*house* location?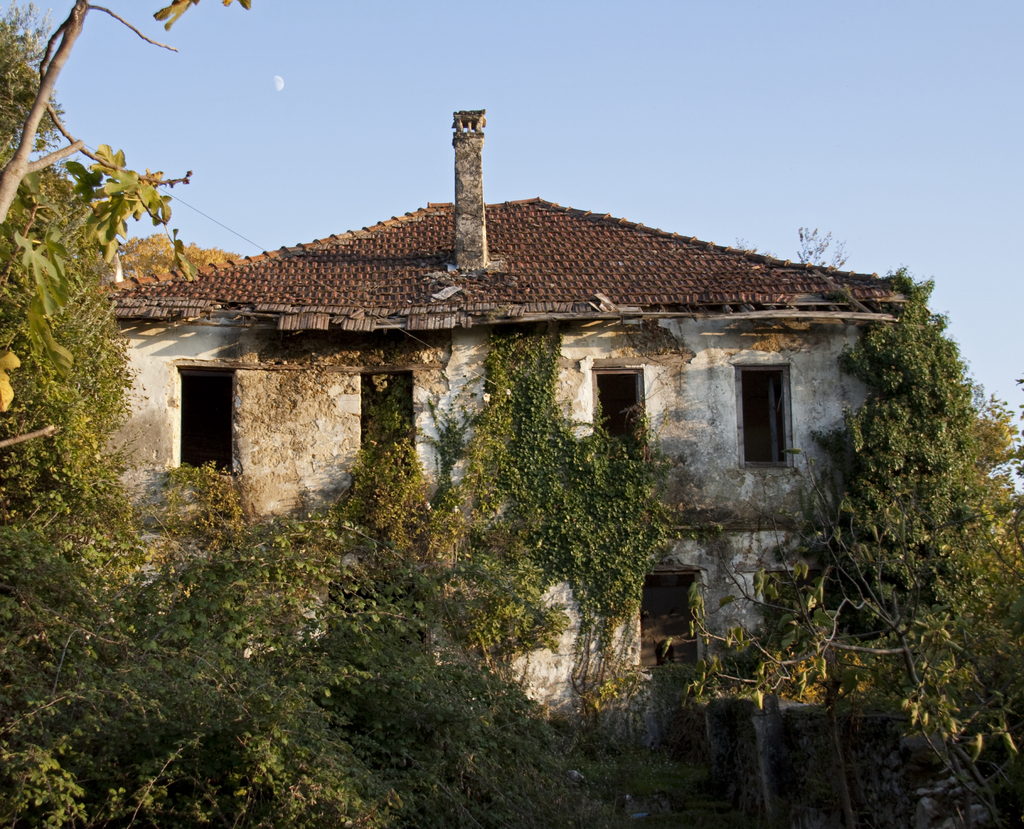
(101,109,917,826)
